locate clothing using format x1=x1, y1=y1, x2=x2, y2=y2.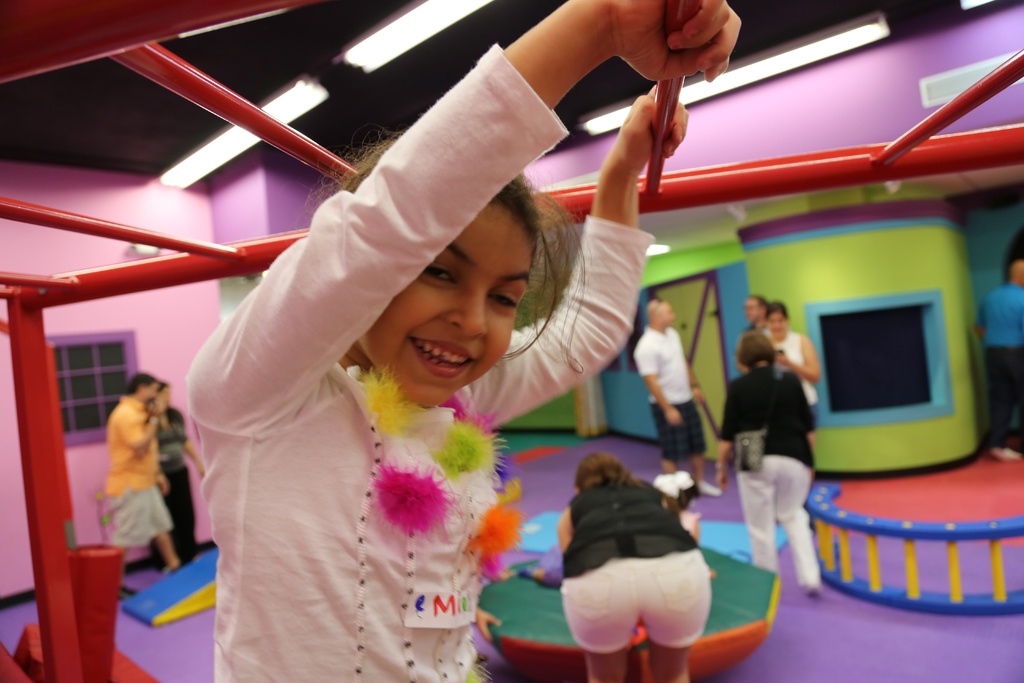
x1=635, y1=323, x2=708, y2=463.
